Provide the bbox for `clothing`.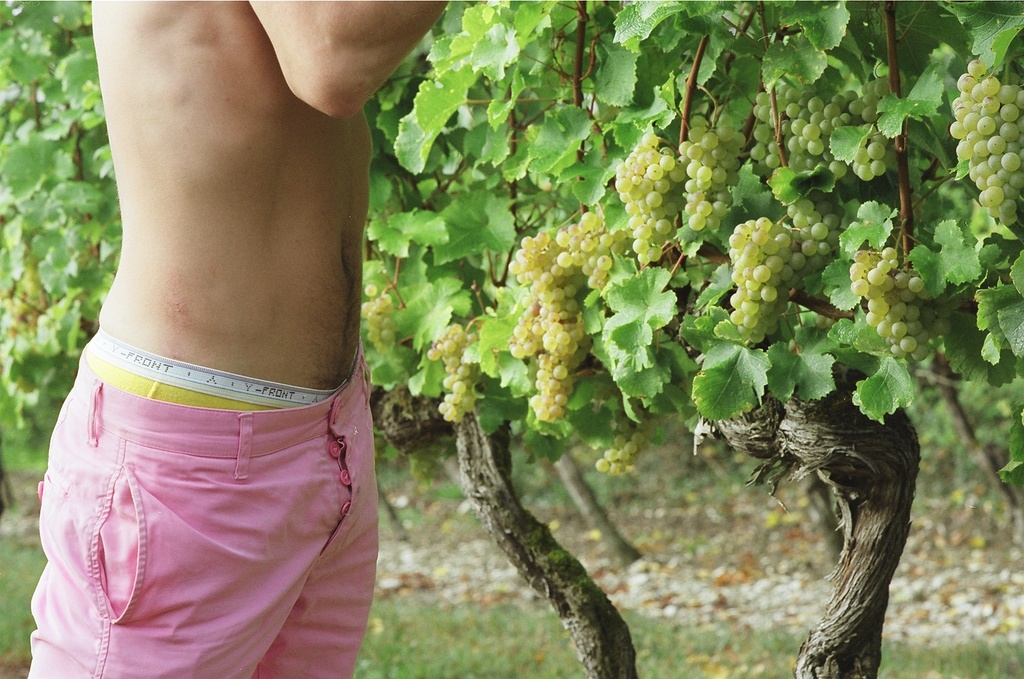
Rect(23, 338, 379, 678).
